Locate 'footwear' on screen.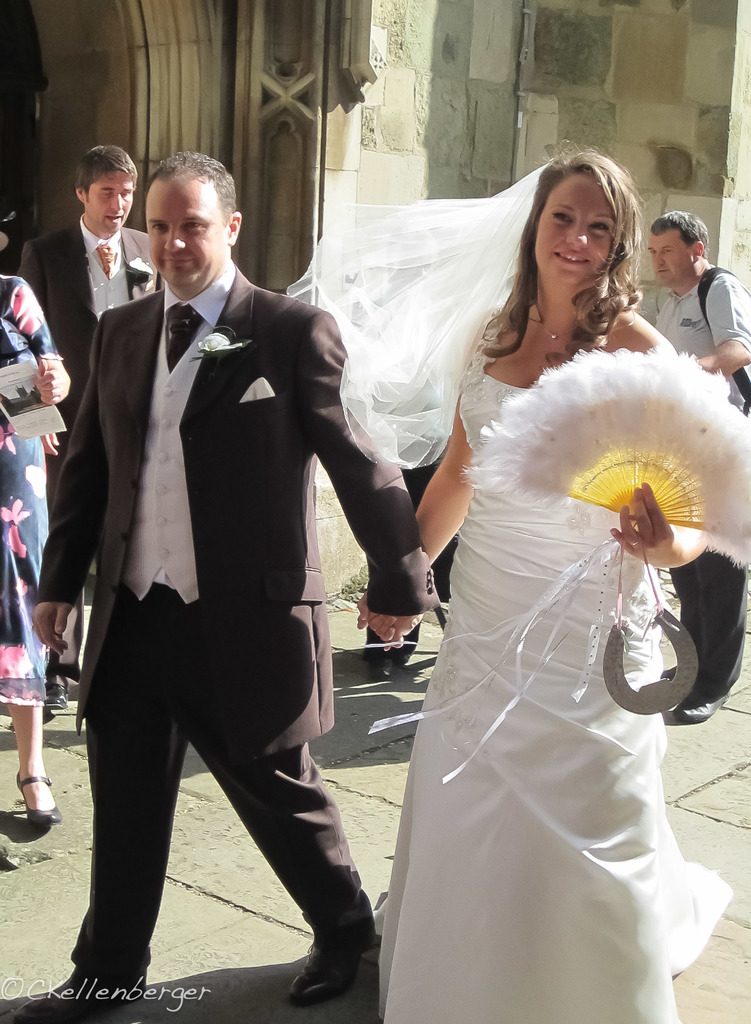
On screen at 33:661:66:714.
